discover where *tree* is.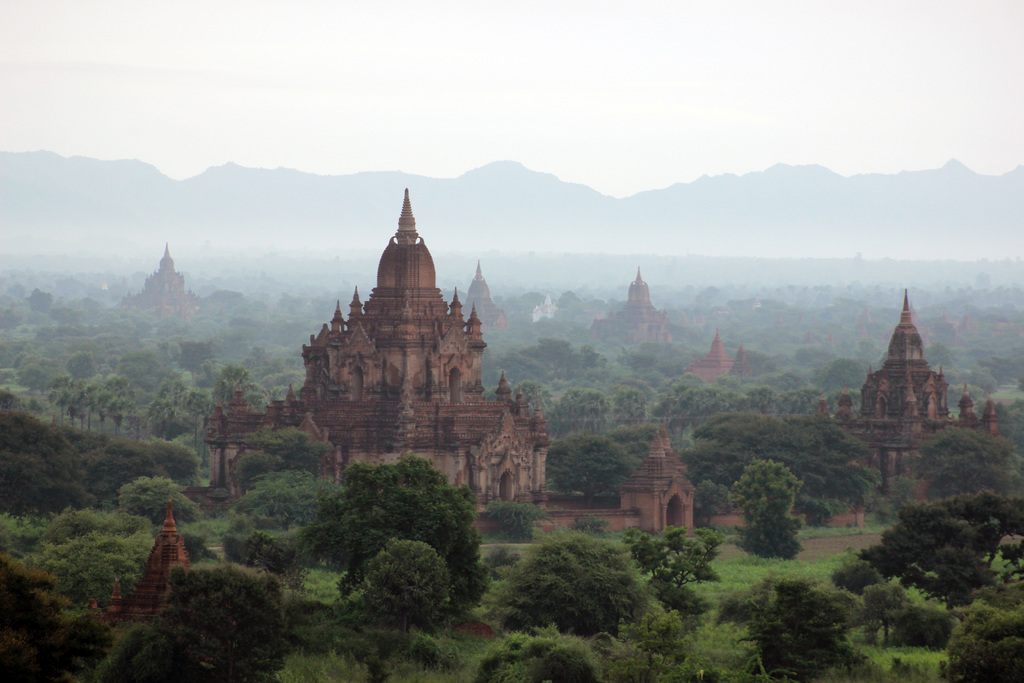
Discovered at [547,441,638,502].
